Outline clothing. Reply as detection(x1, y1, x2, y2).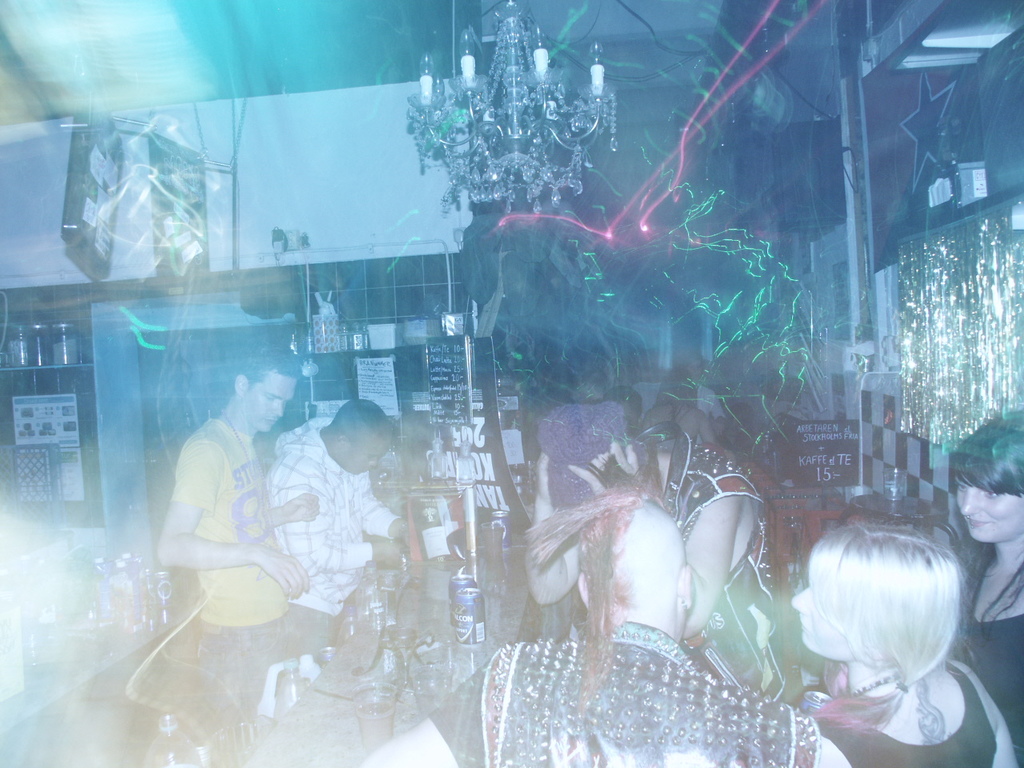
detection(642, 424, 788, 714).
